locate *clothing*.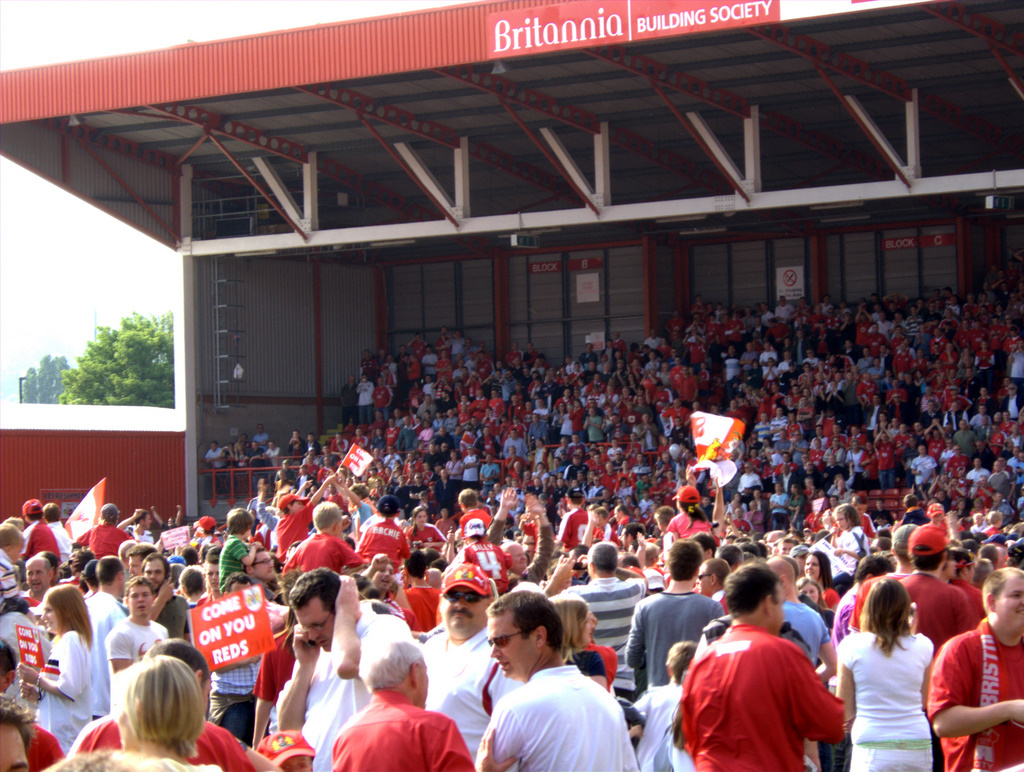
Bounding box: 345,508,421,571.
